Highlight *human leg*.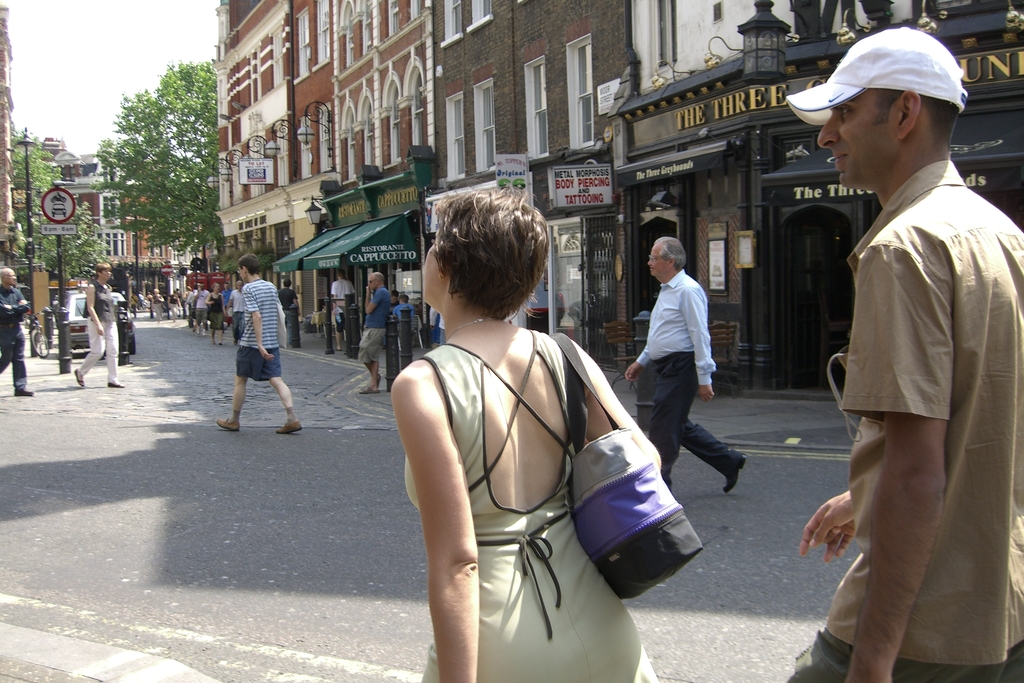
Highlighted region: box=[218, 349, 249, 434].
